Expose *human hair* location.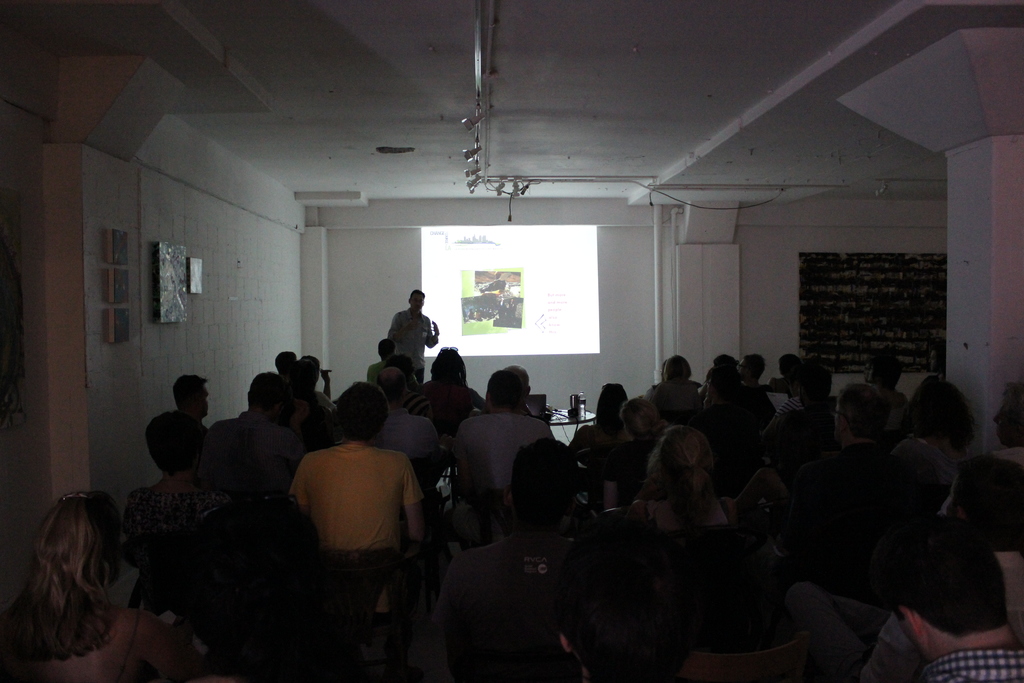
Exposed at region(750, 353, 765, 382).
